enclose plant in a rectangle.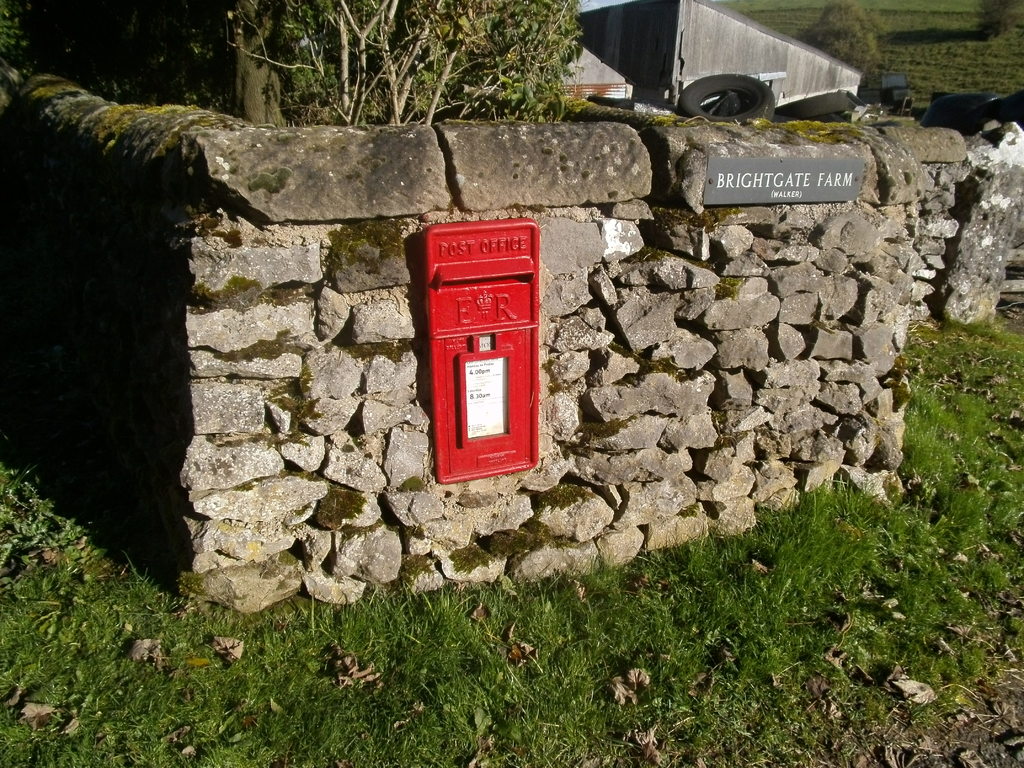
(708, 410, 751, 451).
